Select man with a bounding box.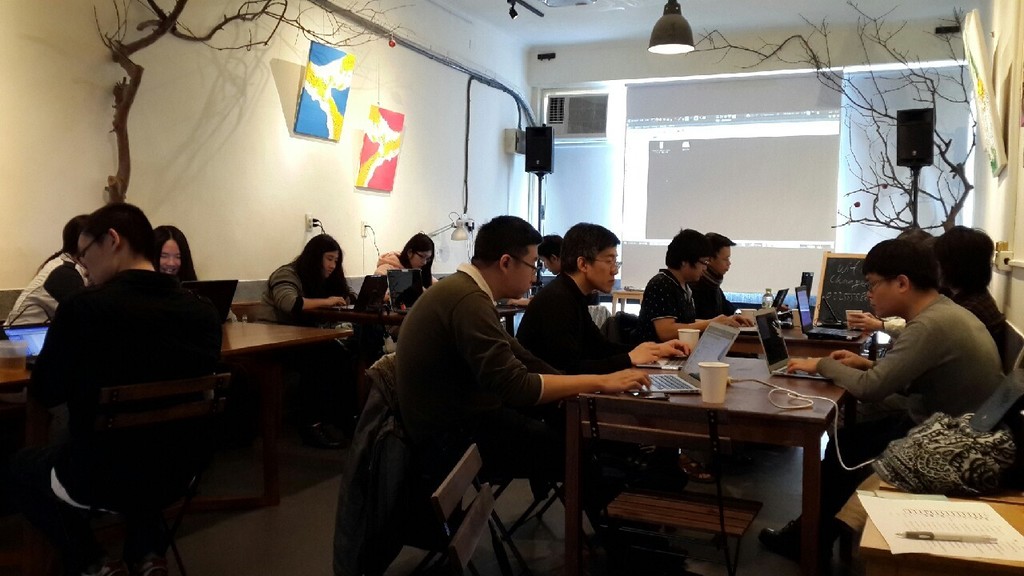
700/227/750/314.
